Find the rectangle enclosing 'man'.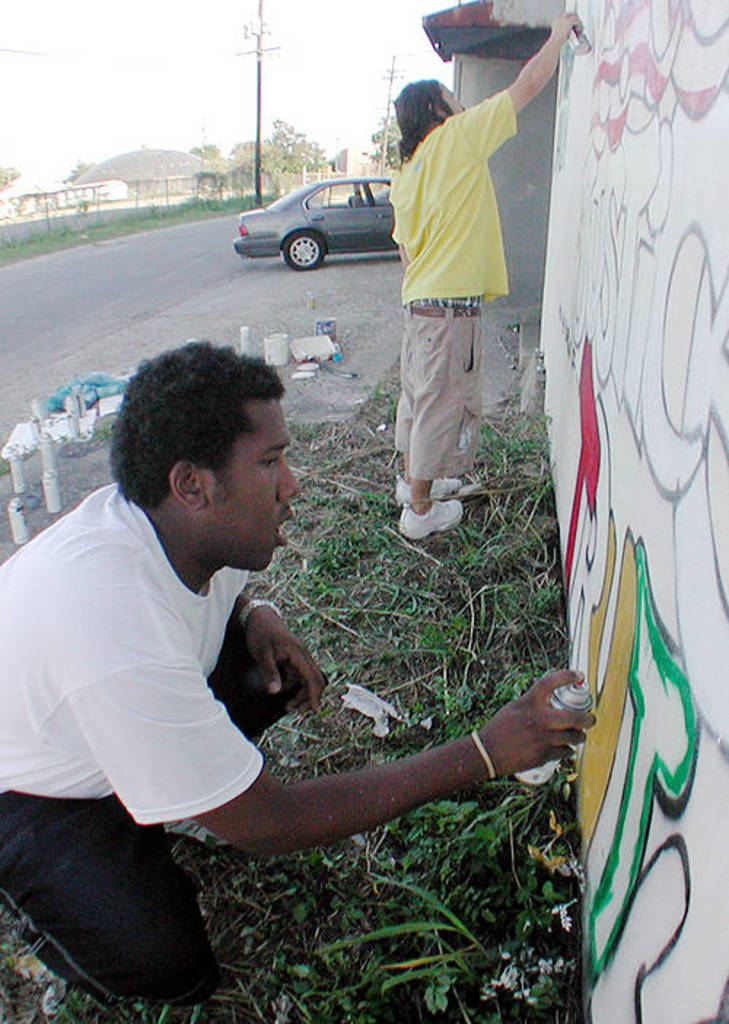
1,325,585,1017.
